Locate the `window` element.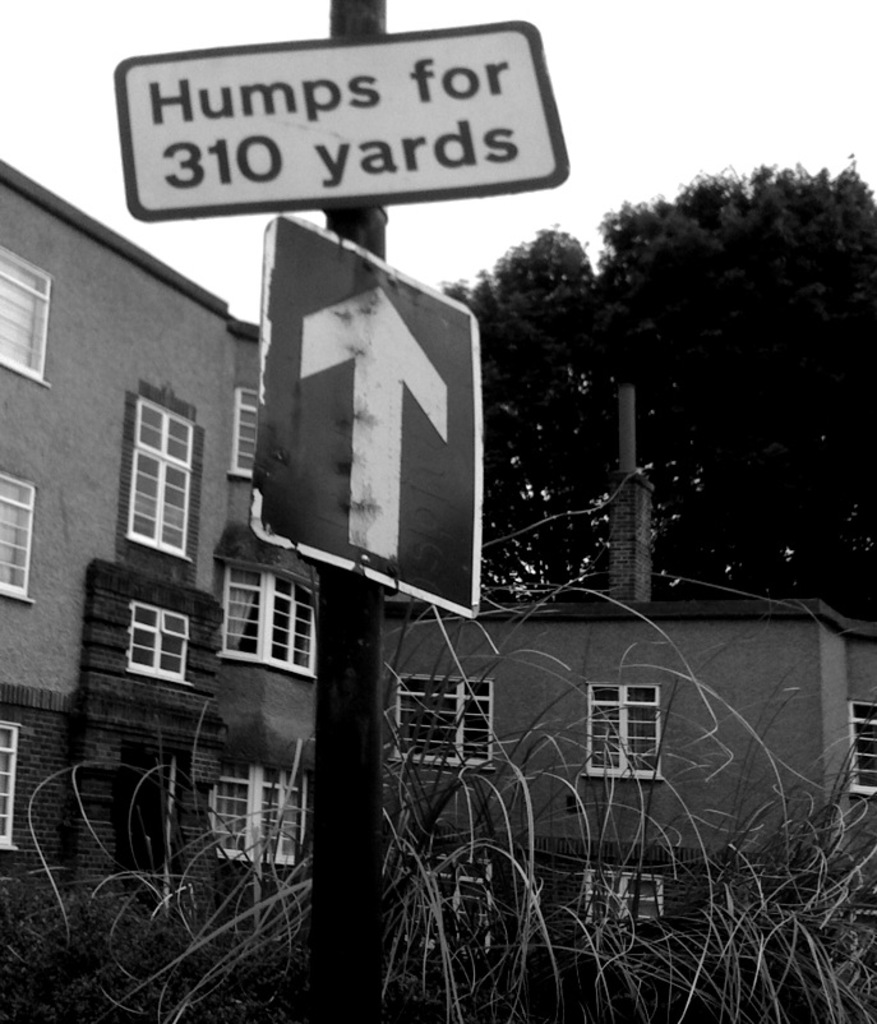
Element bbox: <box>109,380,191,557</box>.
